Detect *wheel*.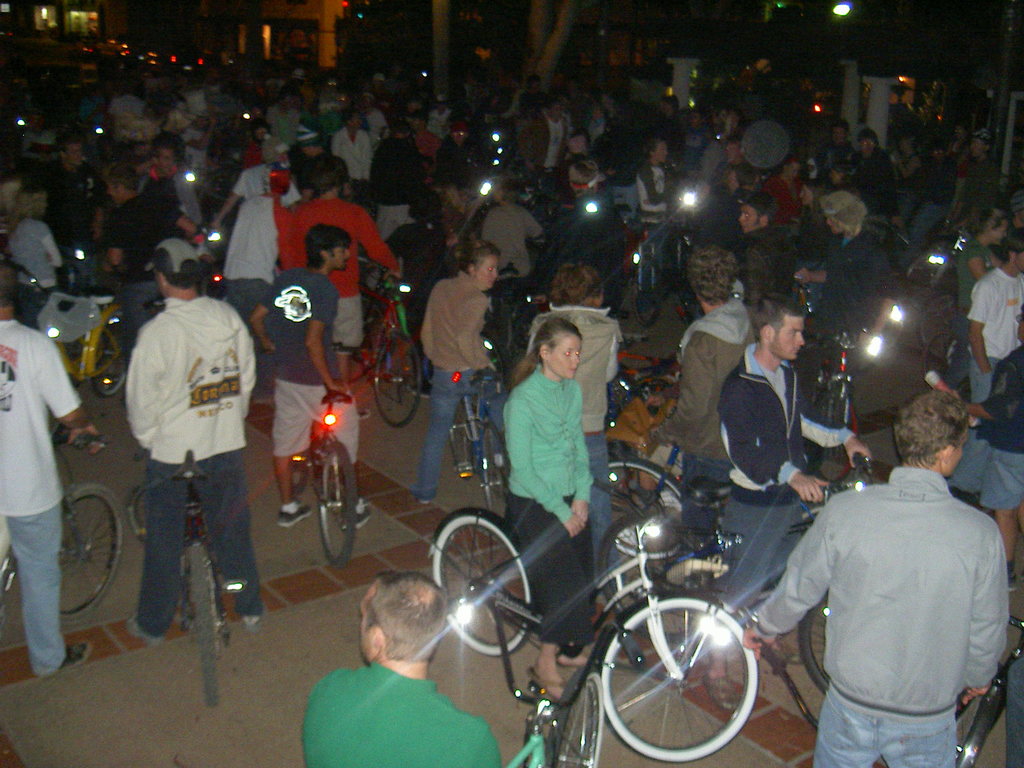
Detected at [left=586, top=593, right=772, bottom=759].
